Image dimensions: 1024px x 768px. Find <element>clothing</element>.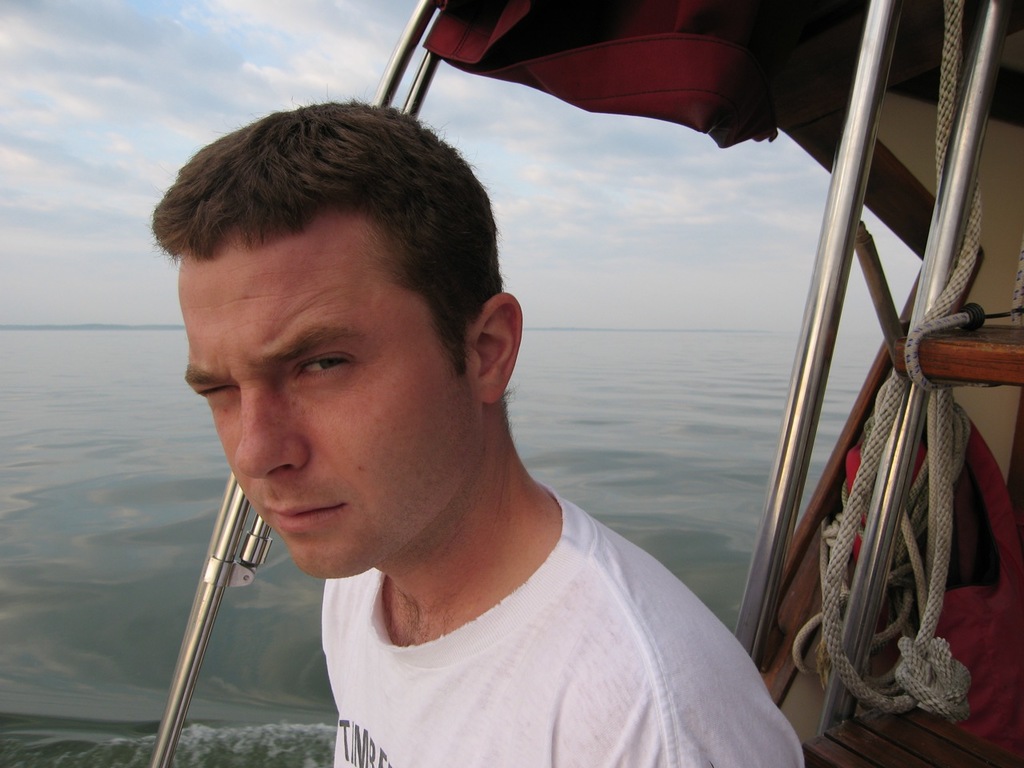
<bbox>322, 486, 806, 767</bbox>.
